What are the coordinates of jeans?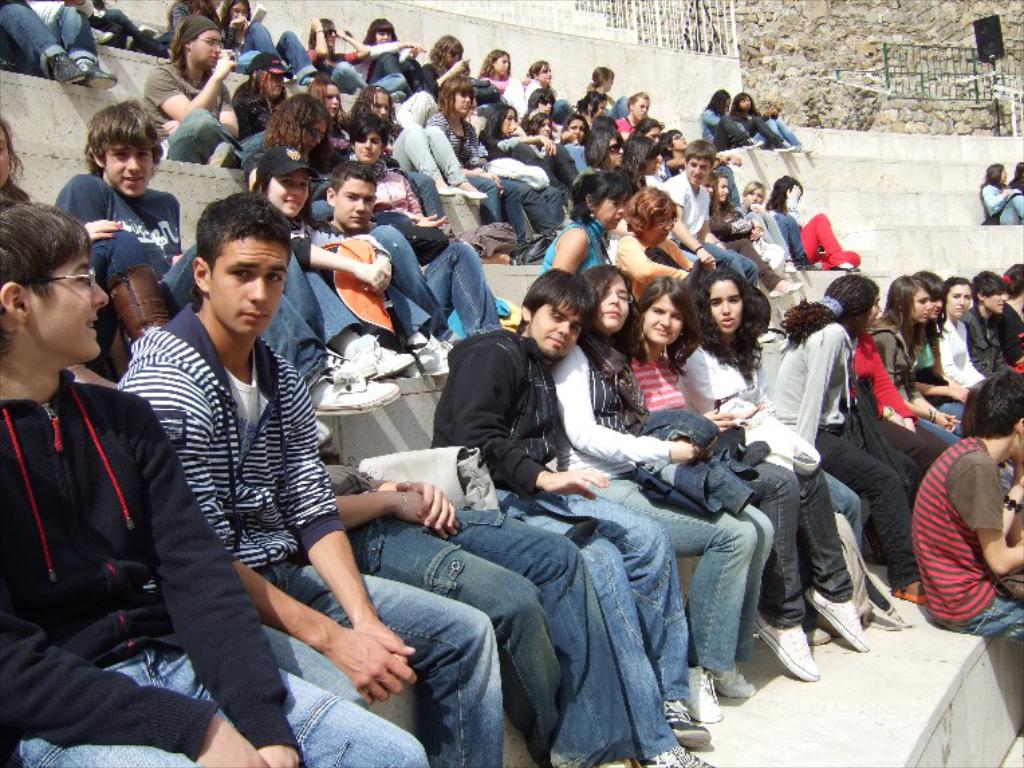
BBox(799, 474, 852, 602).
